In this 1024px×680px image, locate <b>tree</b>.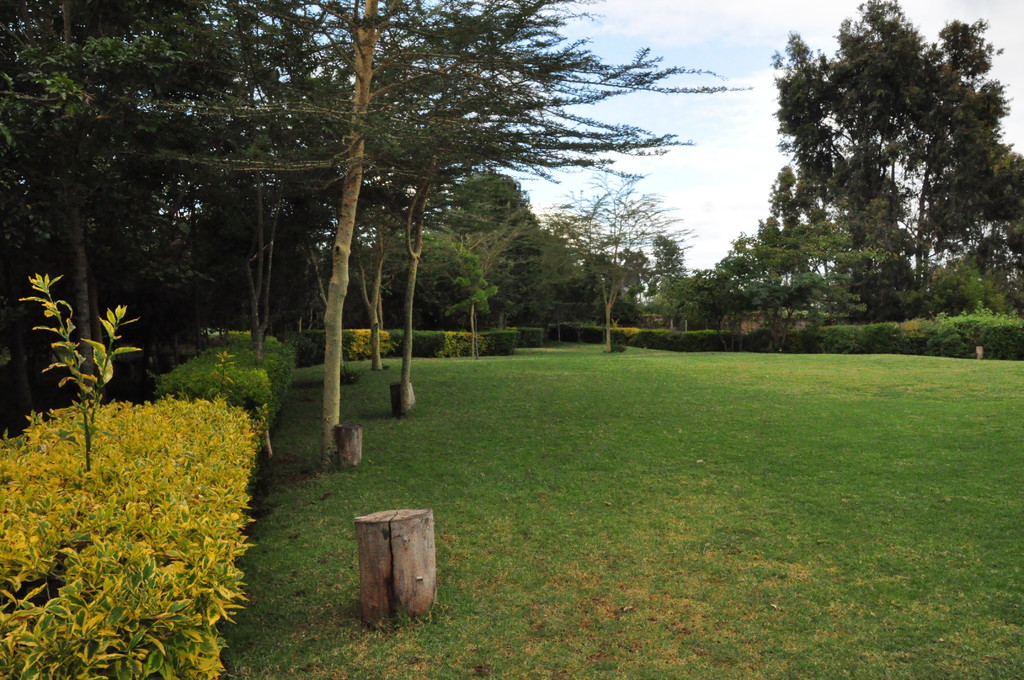
Bounding box: 646/226/689/277.
